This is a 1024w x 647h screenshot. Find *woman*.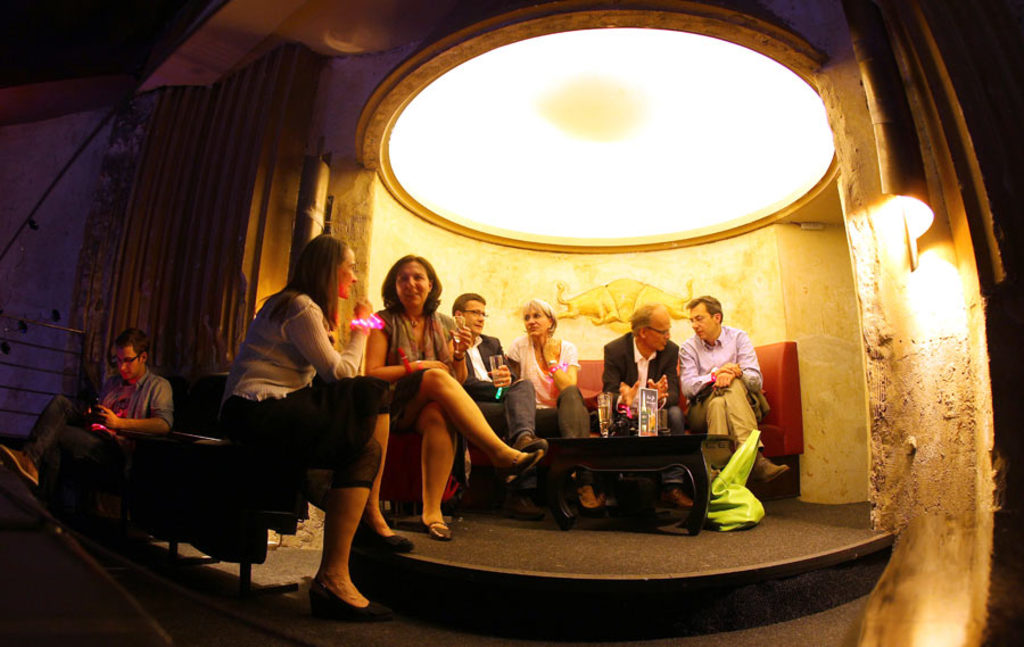
Bounding box: x1=215 y1=231 x2=424 y2=627.
